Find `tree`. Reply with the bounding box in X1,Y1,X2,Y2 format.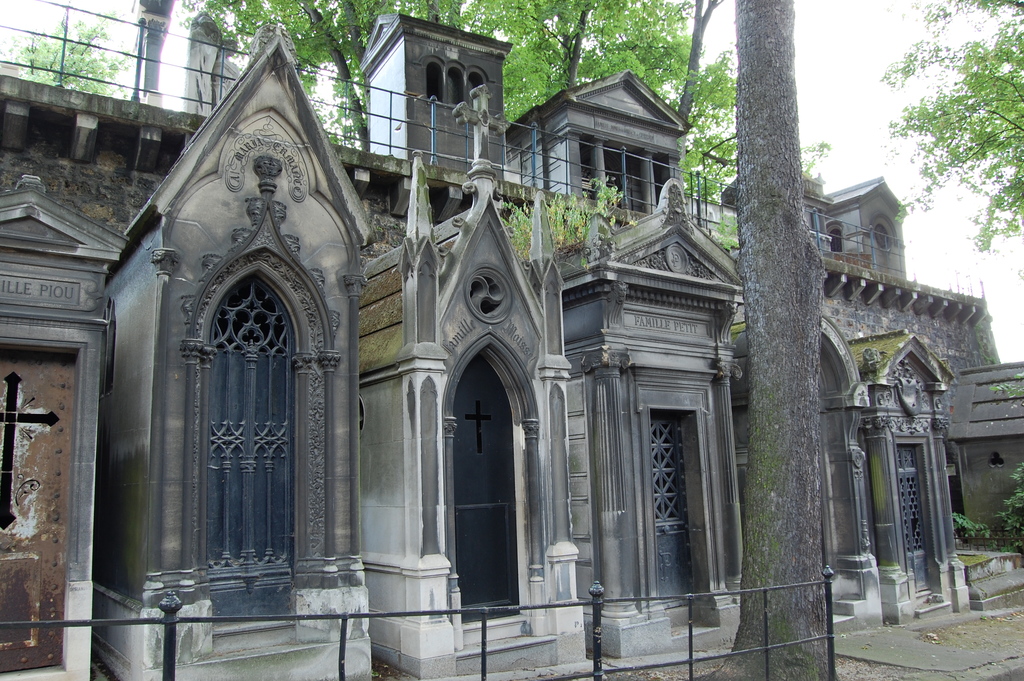
699,0,833,680.
